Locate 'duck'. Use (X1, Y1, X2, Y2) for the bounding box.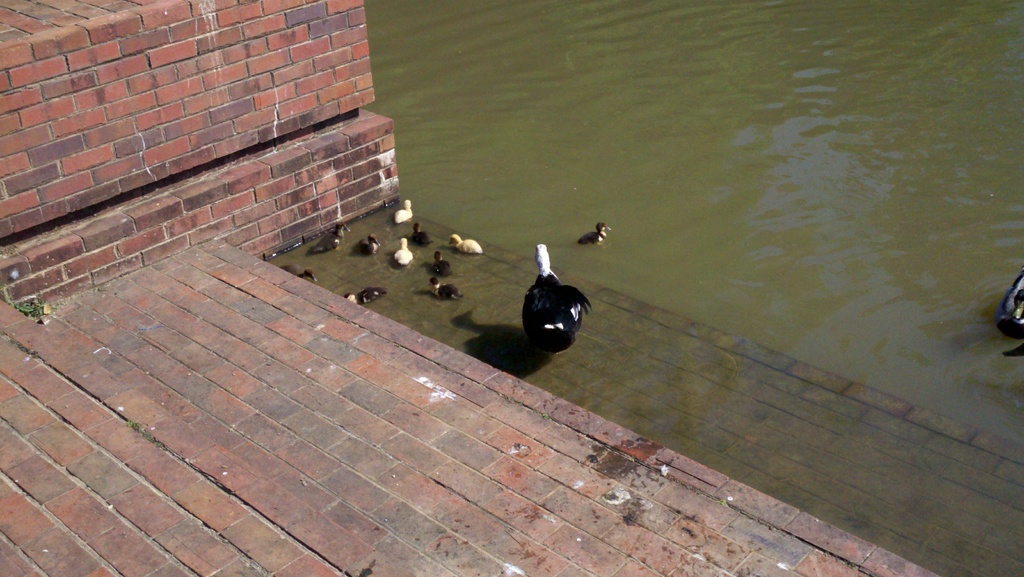
(391, 229, 414, 267).
